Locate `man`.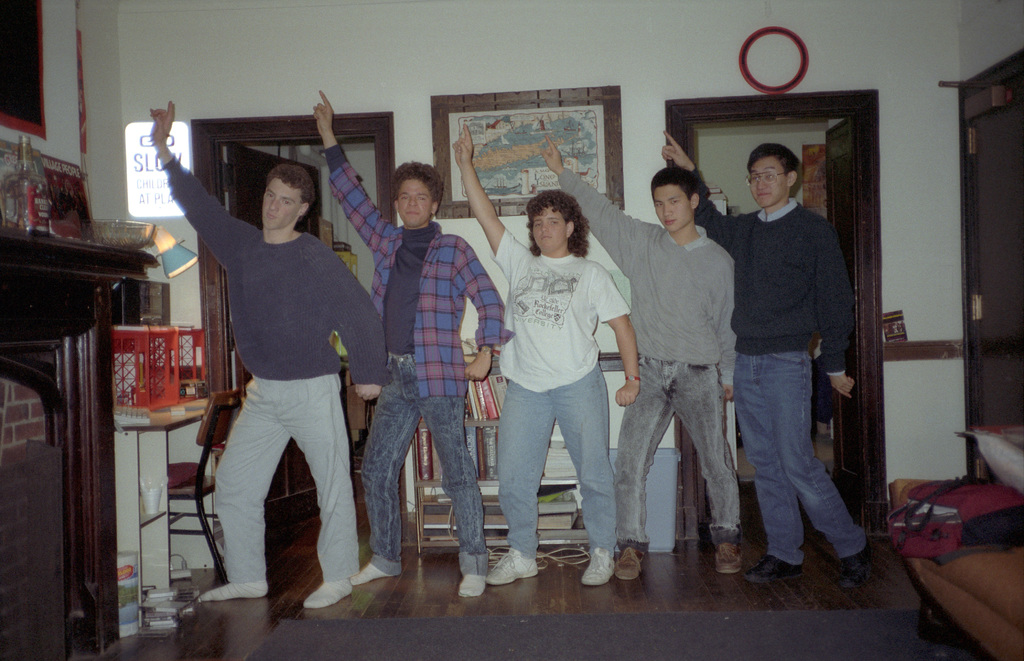
Bounding box: (308, 89, 504, 598).
